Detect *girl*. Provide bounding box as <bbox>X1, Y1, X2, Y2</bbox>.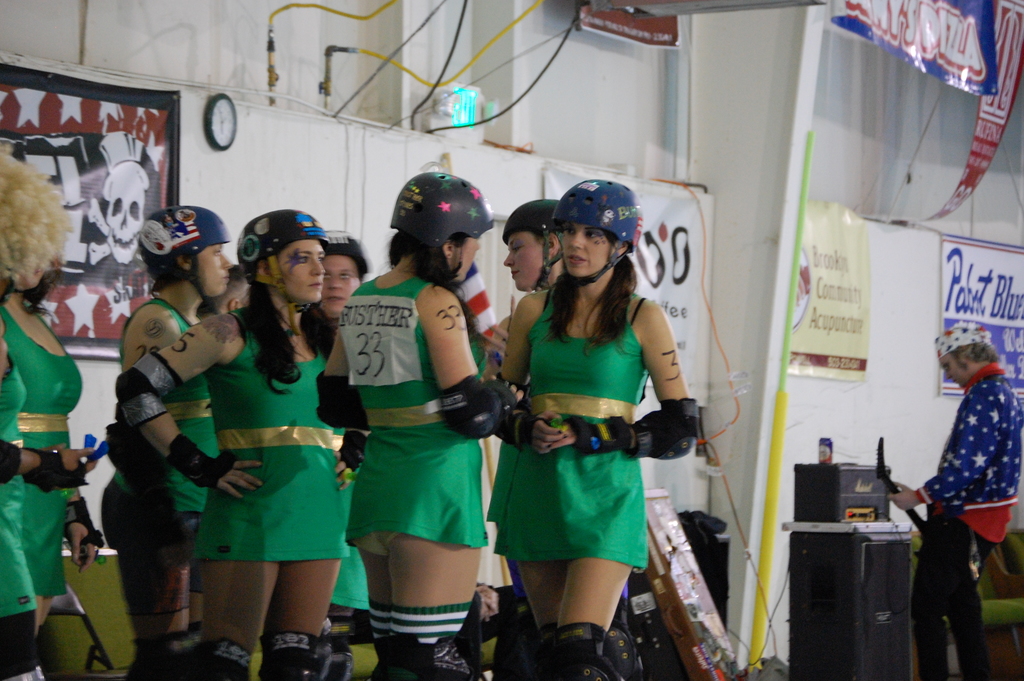
<bbox>116, 209, 365, 680</bbox>.
